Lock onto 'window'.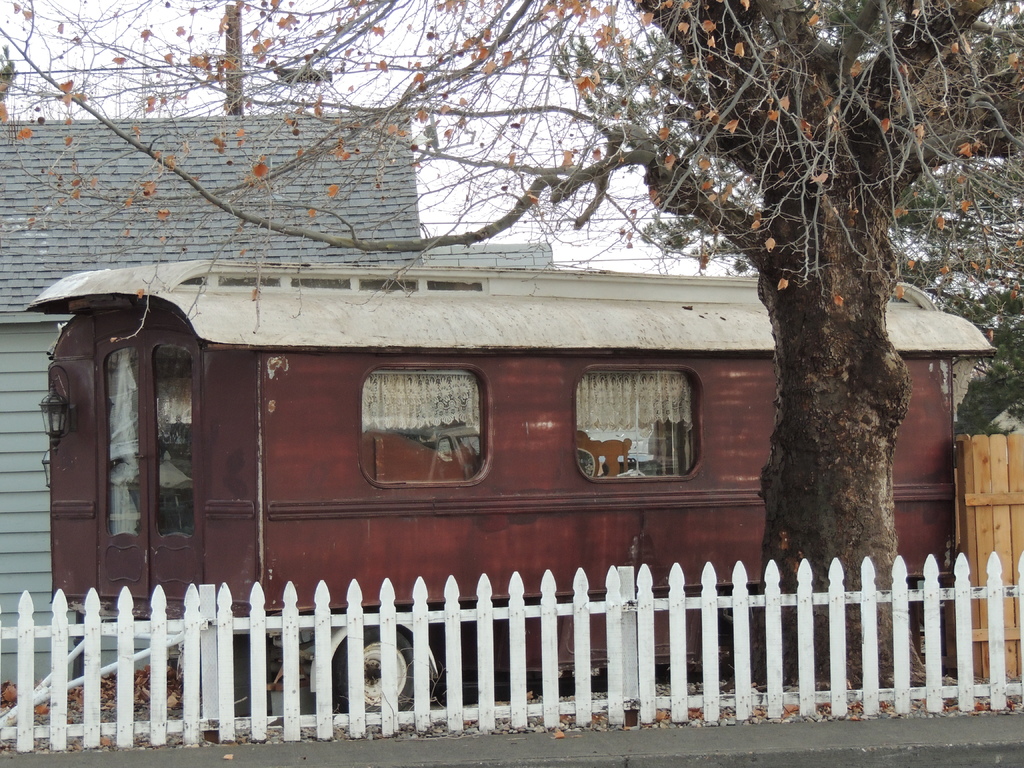
Locked: [x1=579, y1=366, x2=723, y2=511].
